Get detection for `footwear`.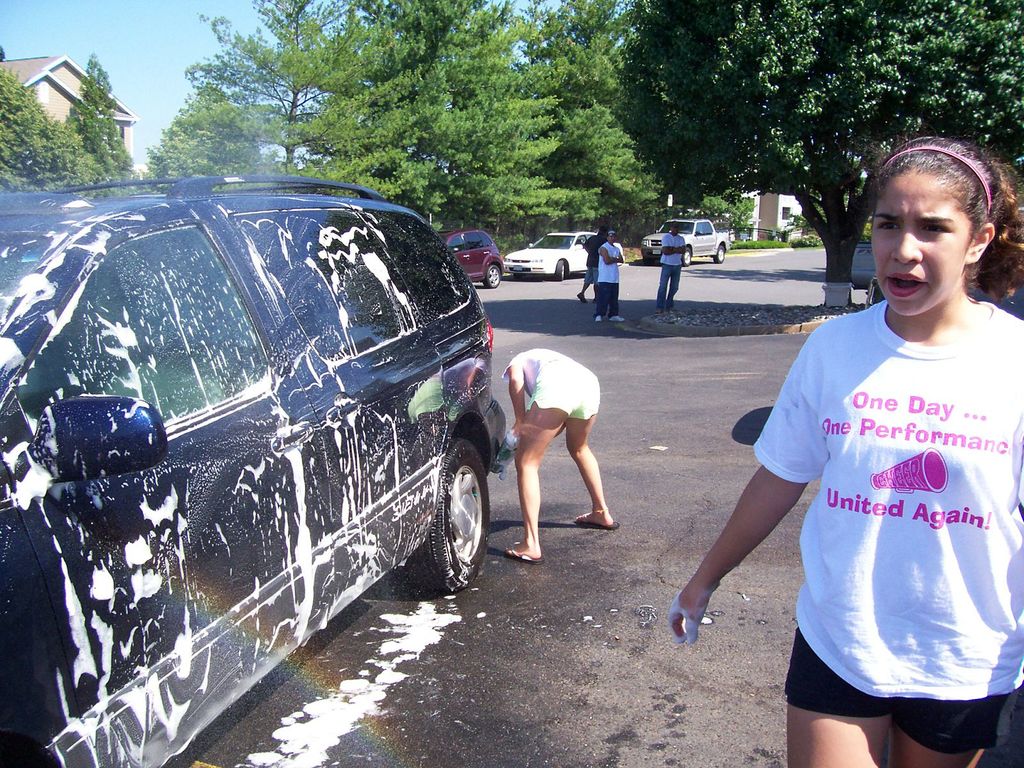
Detection: box(610, 314, 625, 321).
